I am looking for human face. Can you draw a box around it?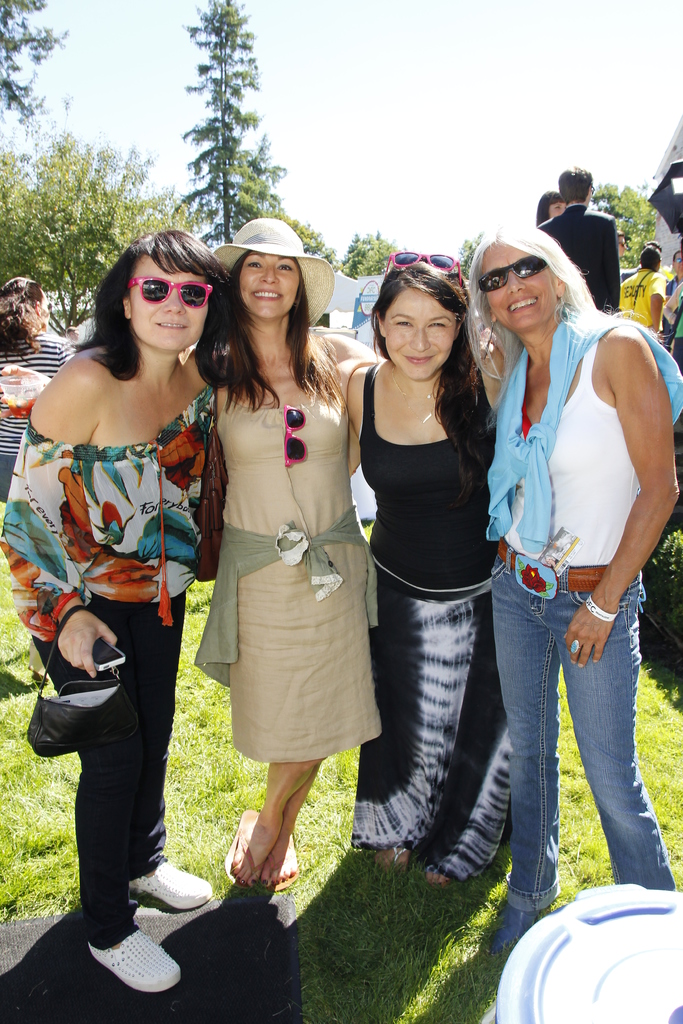
Sure, the bounding box is crop(551, 200, 570, 223).
